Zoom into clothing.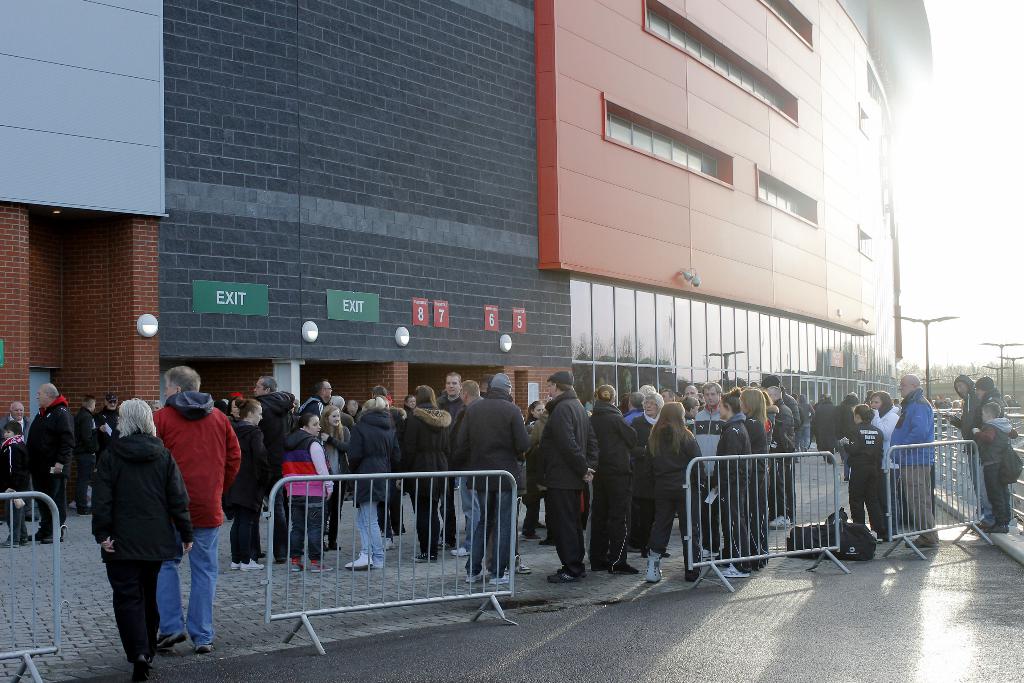
Zoom target: x1=1000, y1=399, x2=1008, y2=411.
